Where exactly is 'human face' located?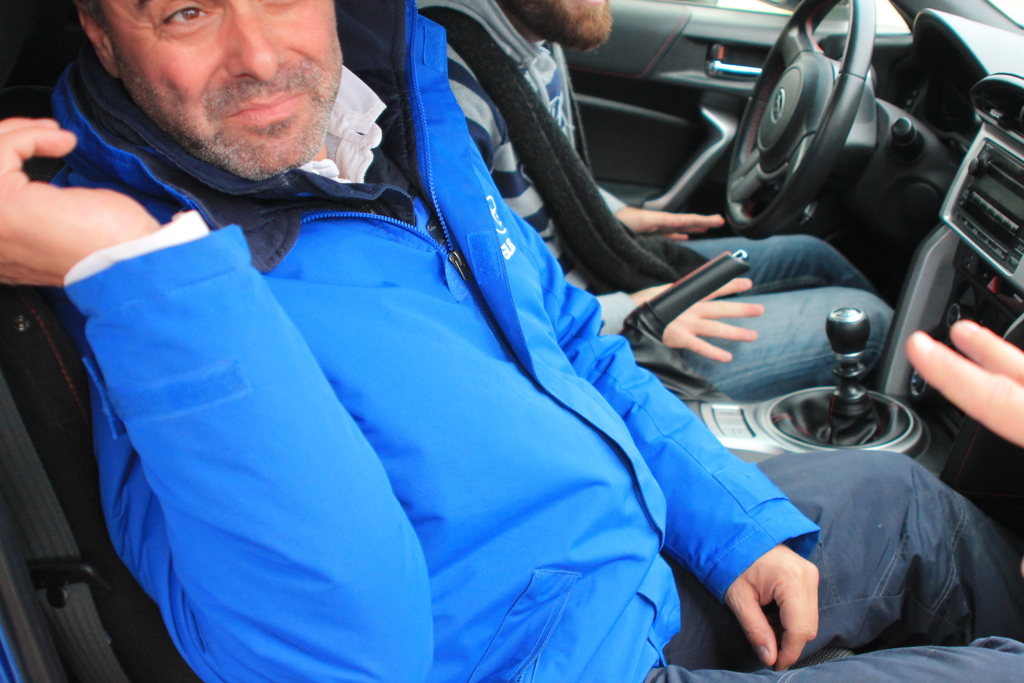
Its bounding box is <region>99, 0, 346, 182</region>.
